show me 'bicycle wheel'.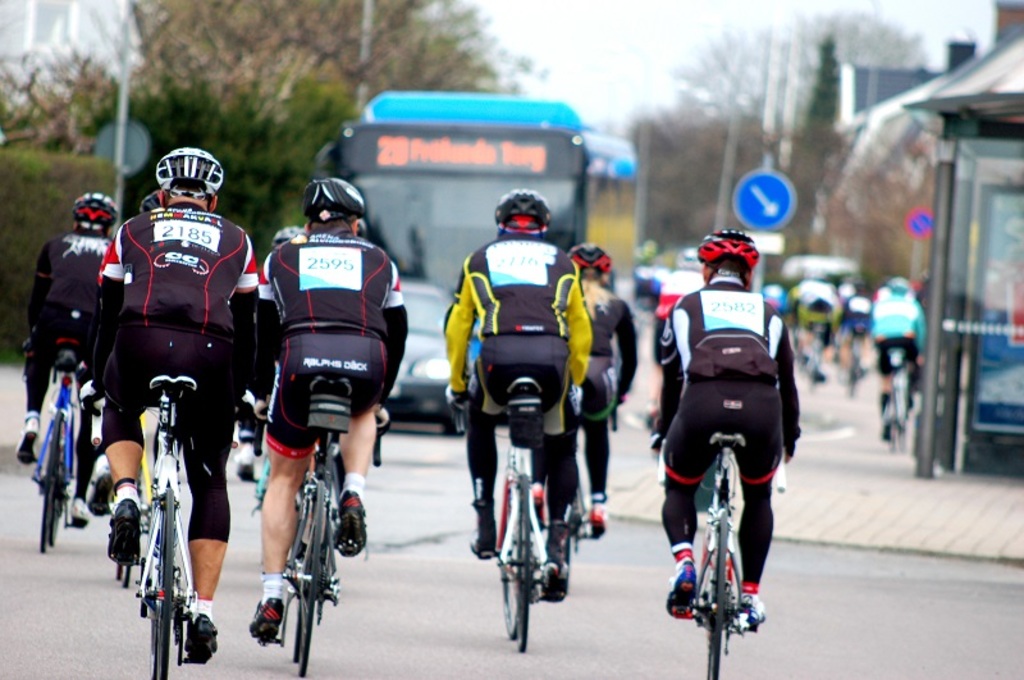
'bicycle wheel' is here: left=36, top=407, right=68, bottom=553.
